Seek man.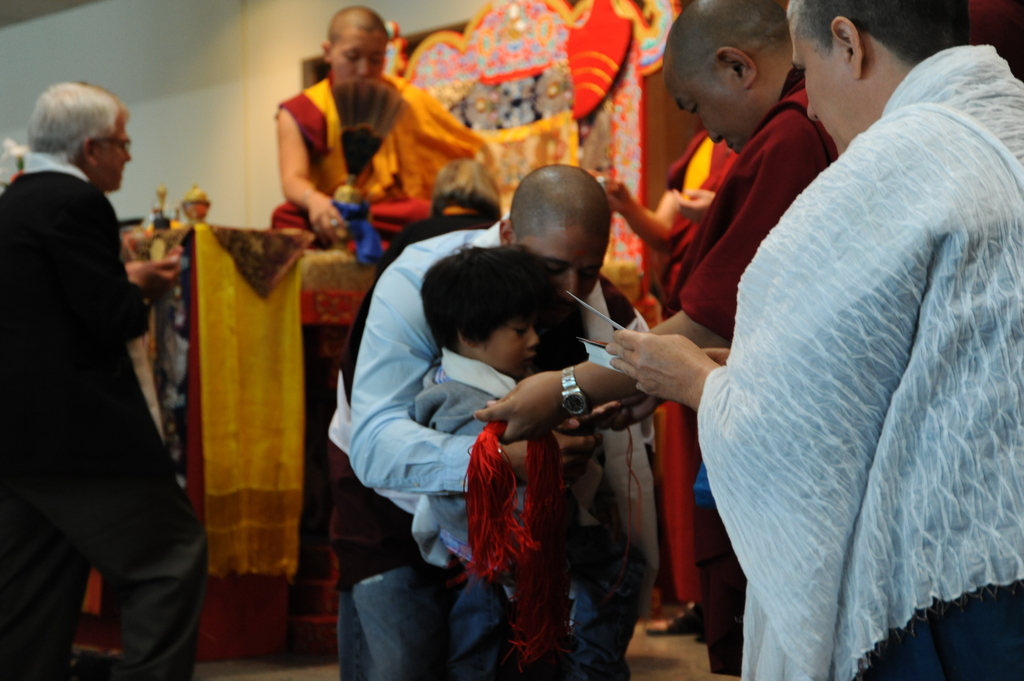
rect(326, 166, 662, 680).
